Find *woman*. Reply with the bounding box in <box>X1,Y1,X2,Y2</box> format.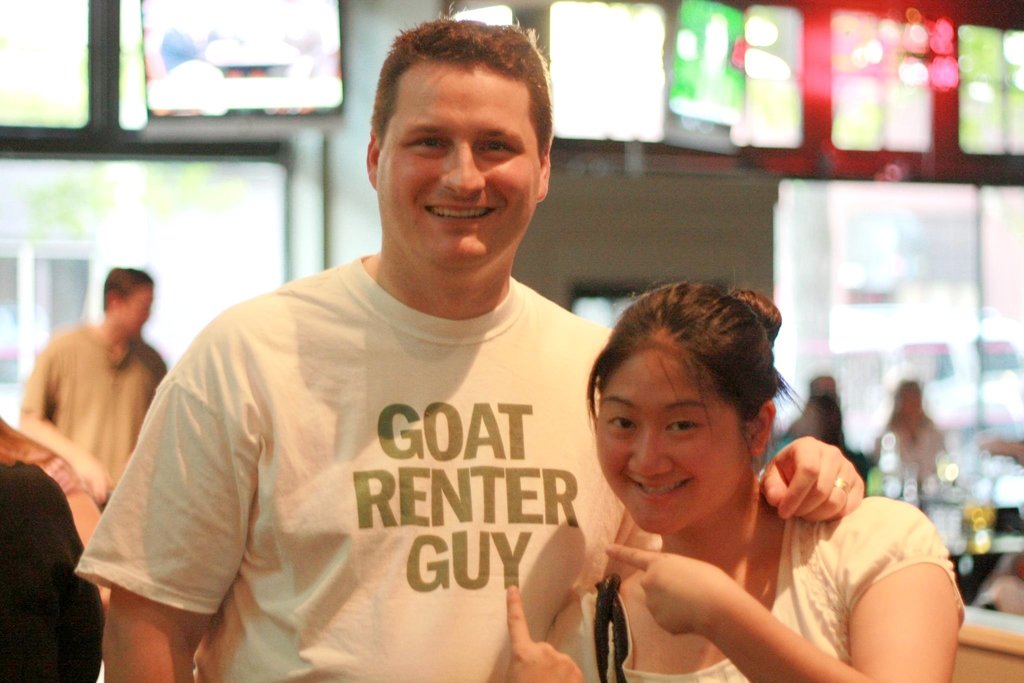
<box>0,414,106,613</box>.
